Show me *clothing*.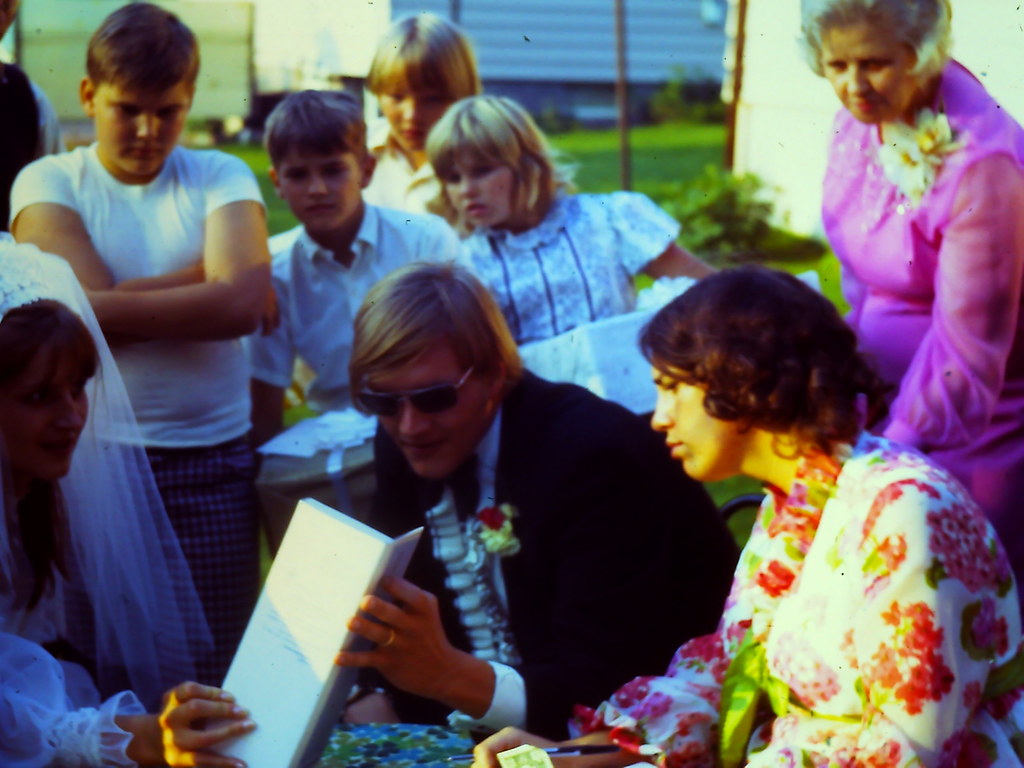
*clothing* is here: bbox=[5, 145, 271, 682].
